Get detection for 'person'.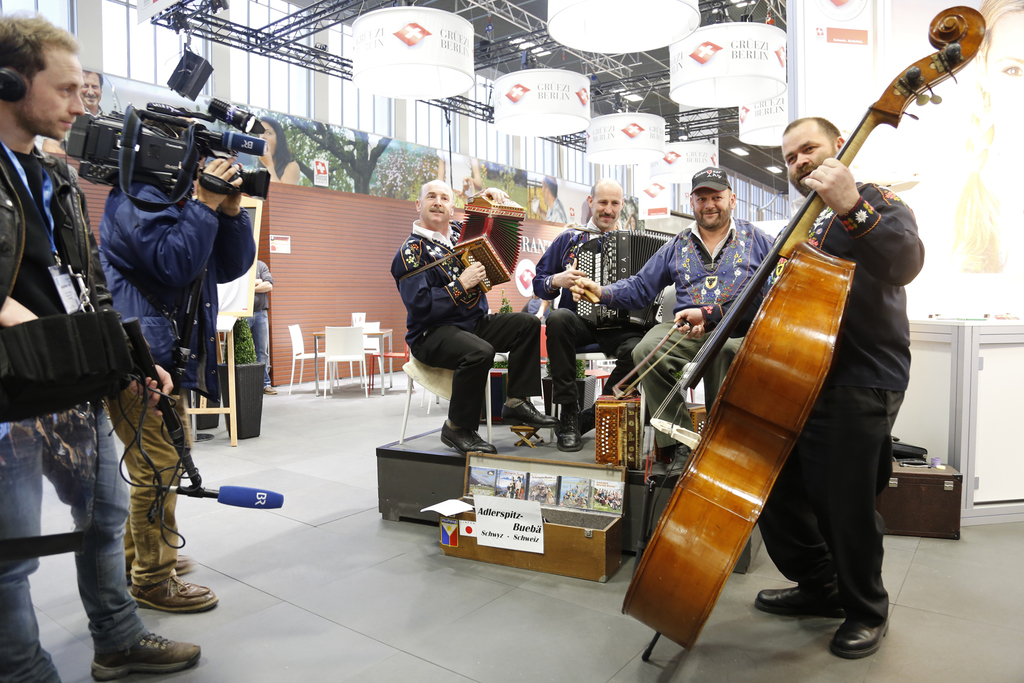
Detection: select_region(535, 179, 566, 220).
